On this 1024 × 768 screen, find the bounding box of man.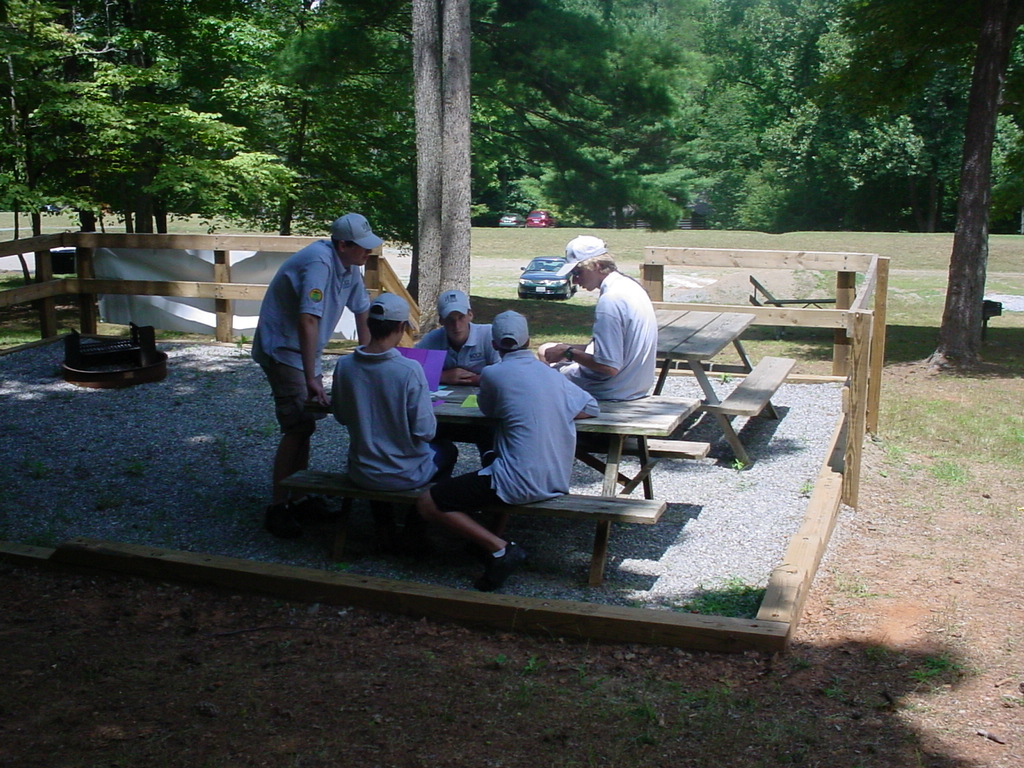
Bounding box: bbox=(418, 304, 597, 597).
